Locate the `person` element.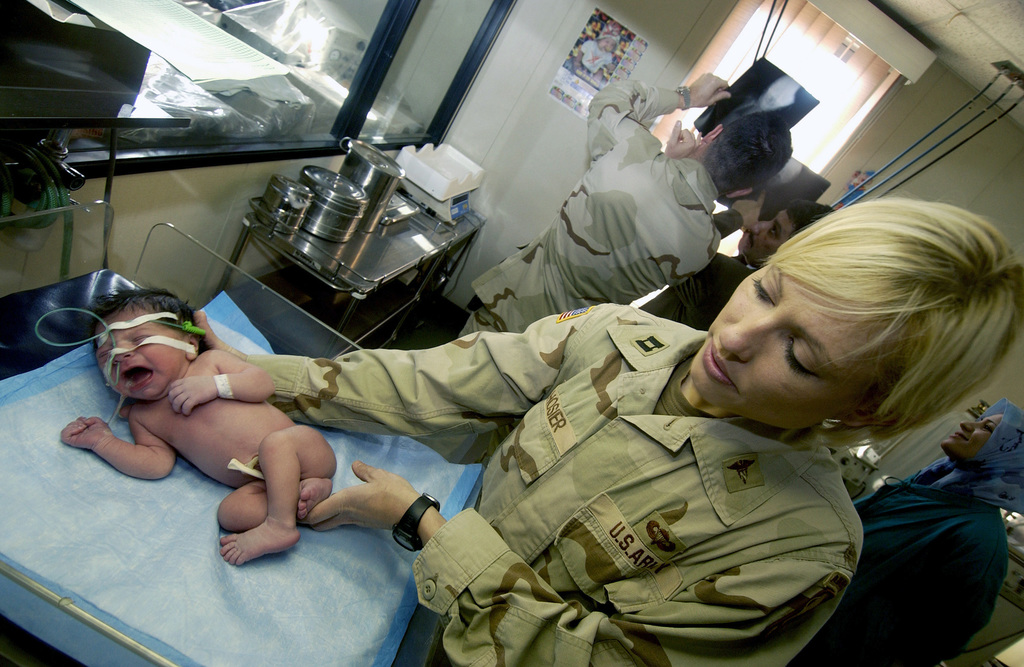
Element bbox: (left=787, top=396, right=1023, bottom=666).
